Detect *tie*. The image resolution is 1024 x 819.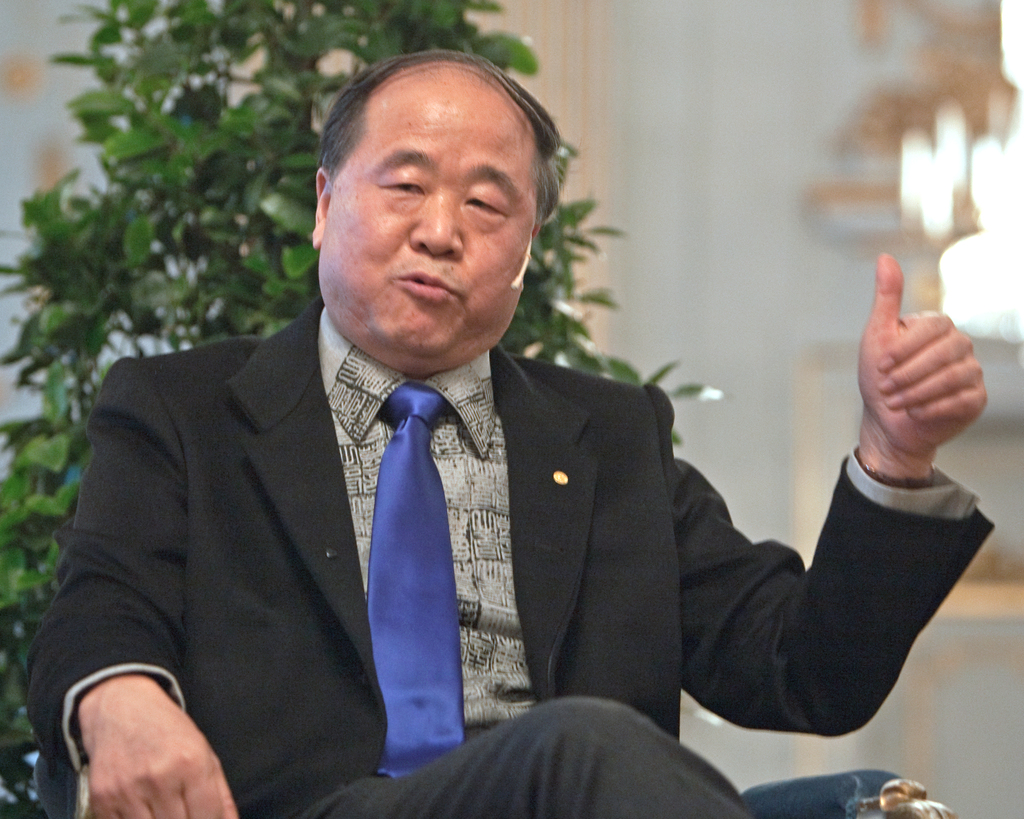
pyautogui.locateOnScreen(364, 382, 465, 786).
